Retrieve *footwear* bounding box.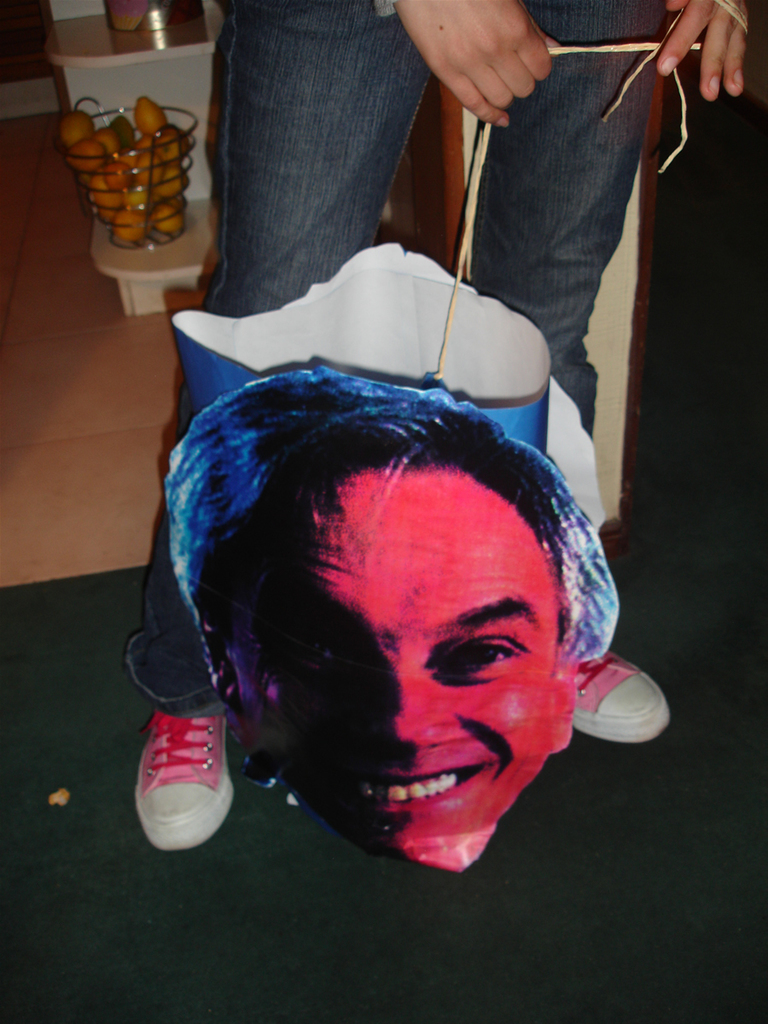
Bounding box: Rect(133, 700, 223, 850).
